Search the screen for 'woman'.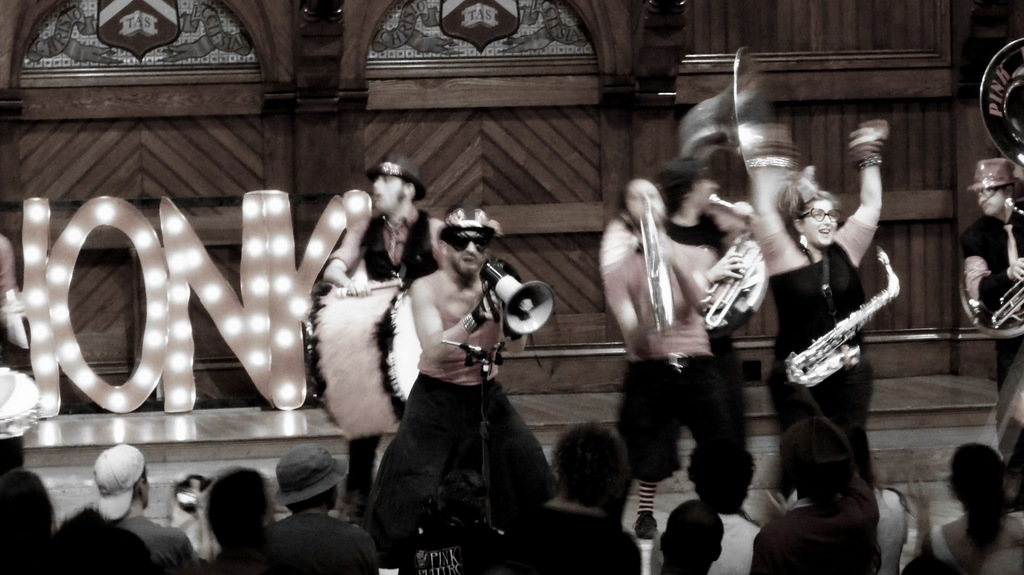
Found at box(748, 118, 886, 503).
